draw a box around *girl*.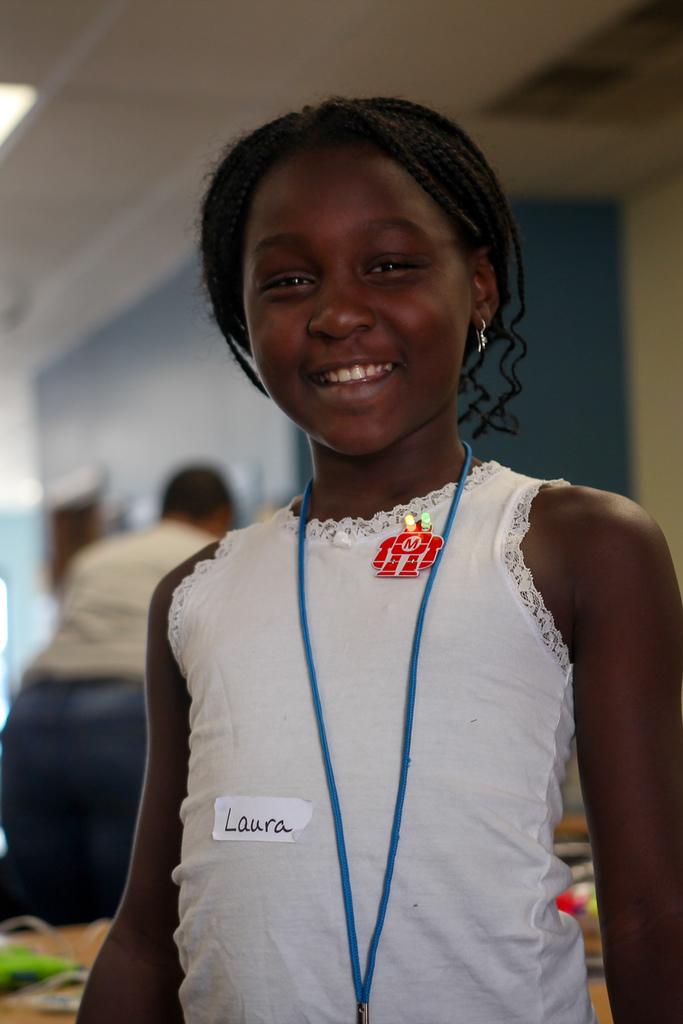
bbox=[81, 87, 682, 1023].
